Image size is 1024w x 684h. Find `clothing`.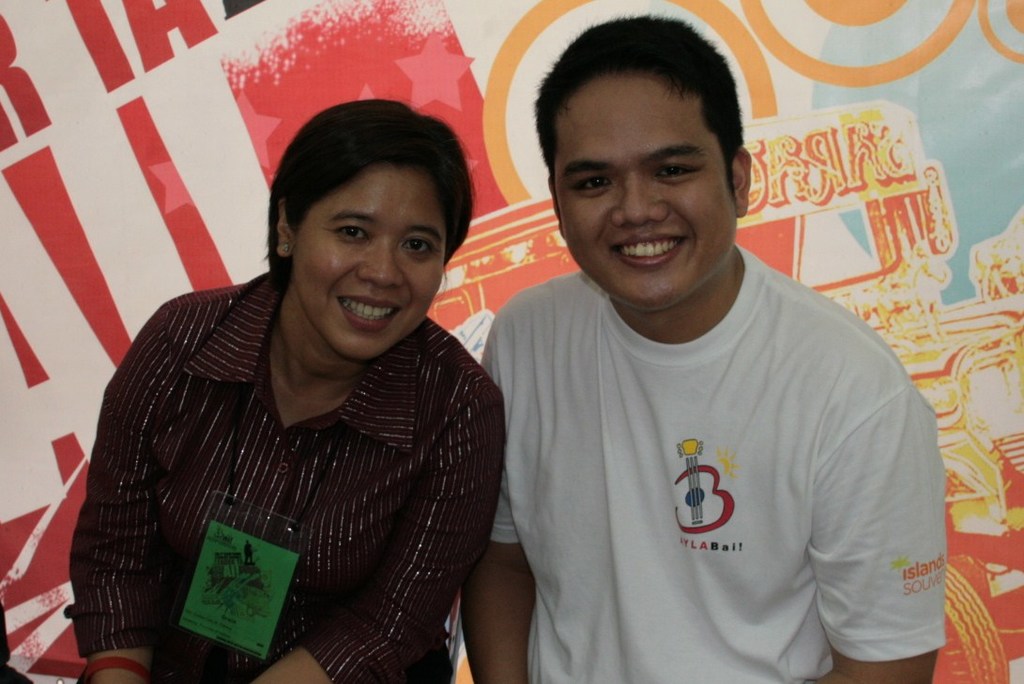
<bbox>66, 270, 507, 683</bbox>.
